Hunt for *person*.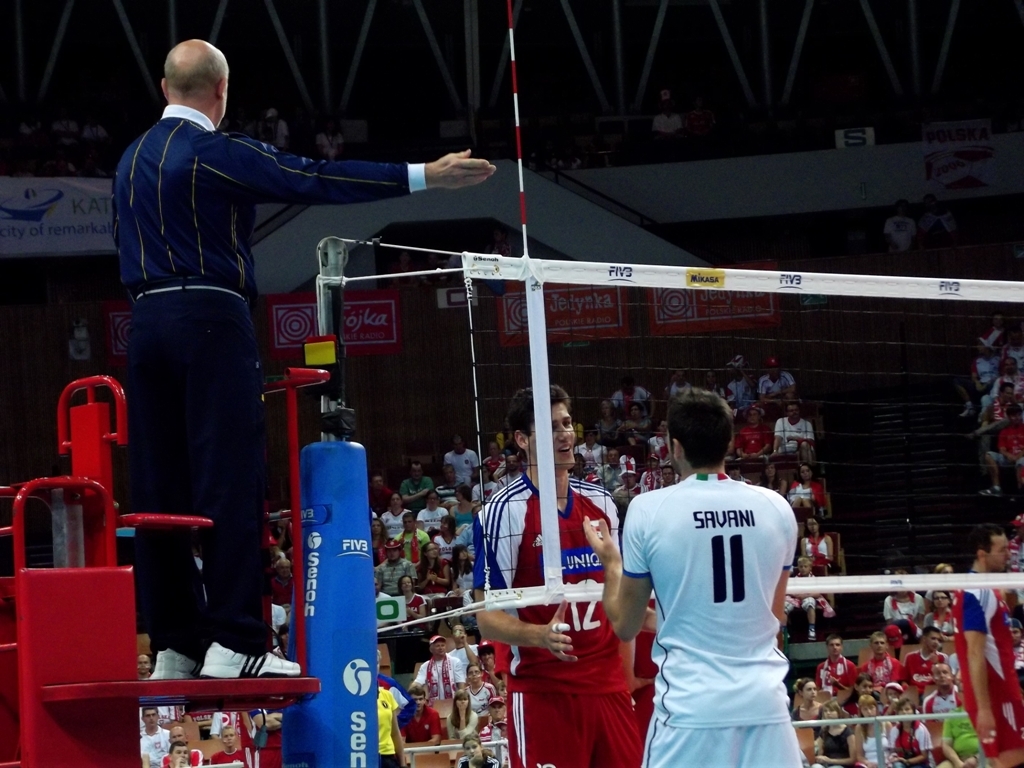
Hunted down at [478,377,623,767].
